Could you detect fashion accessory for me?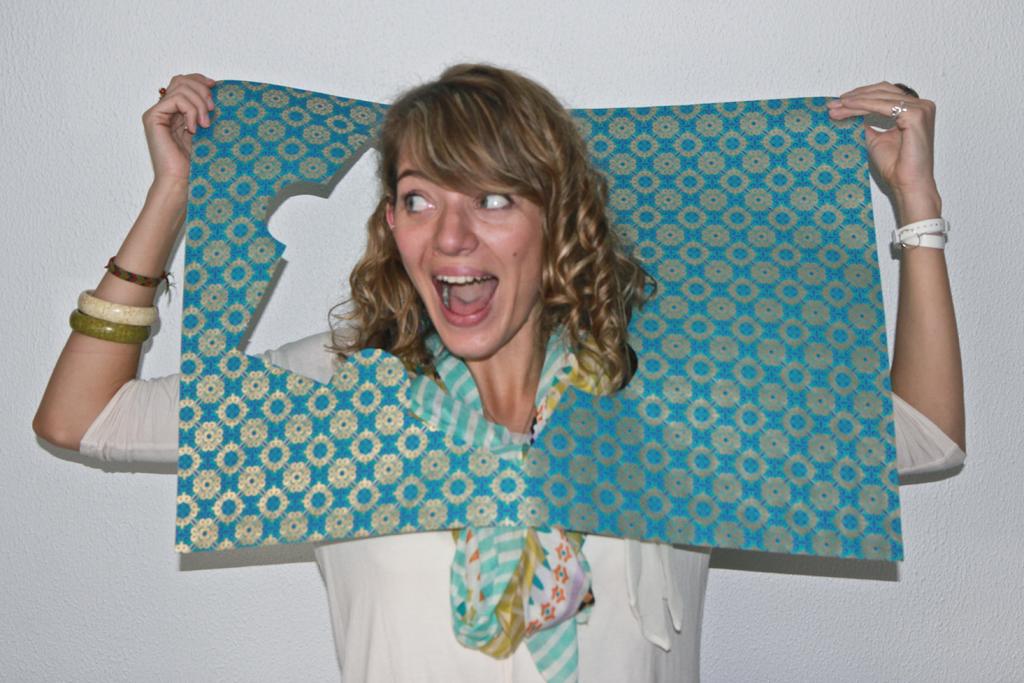
Detection result: select_region(890, 215, 947, 254).
